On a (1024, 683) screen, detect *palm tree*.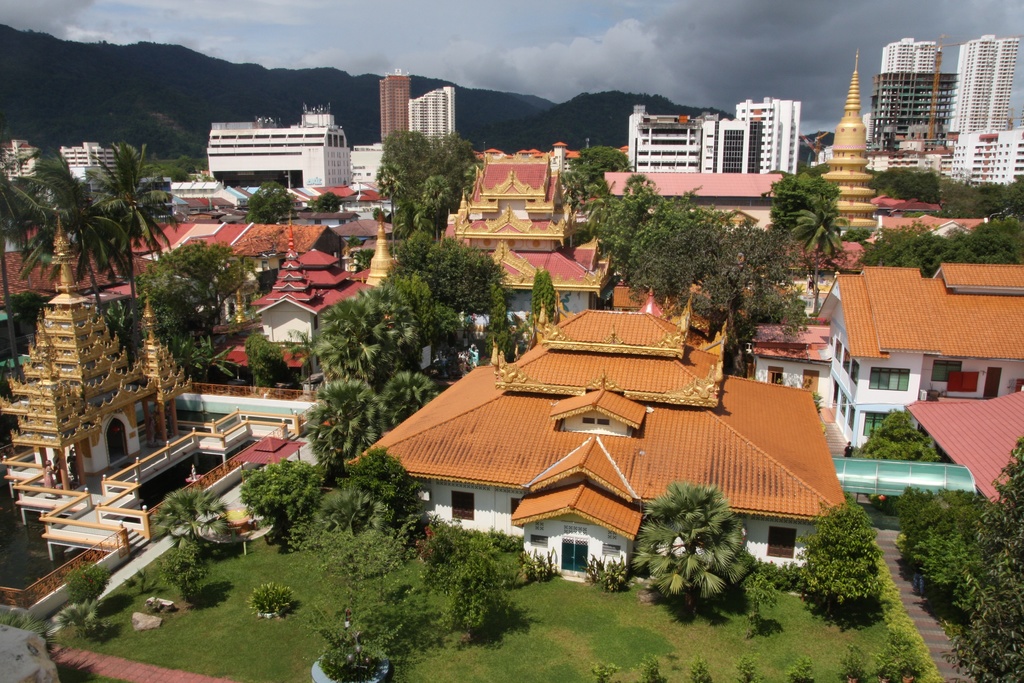
x1=84, y1=136, x2=188, y2=324.
